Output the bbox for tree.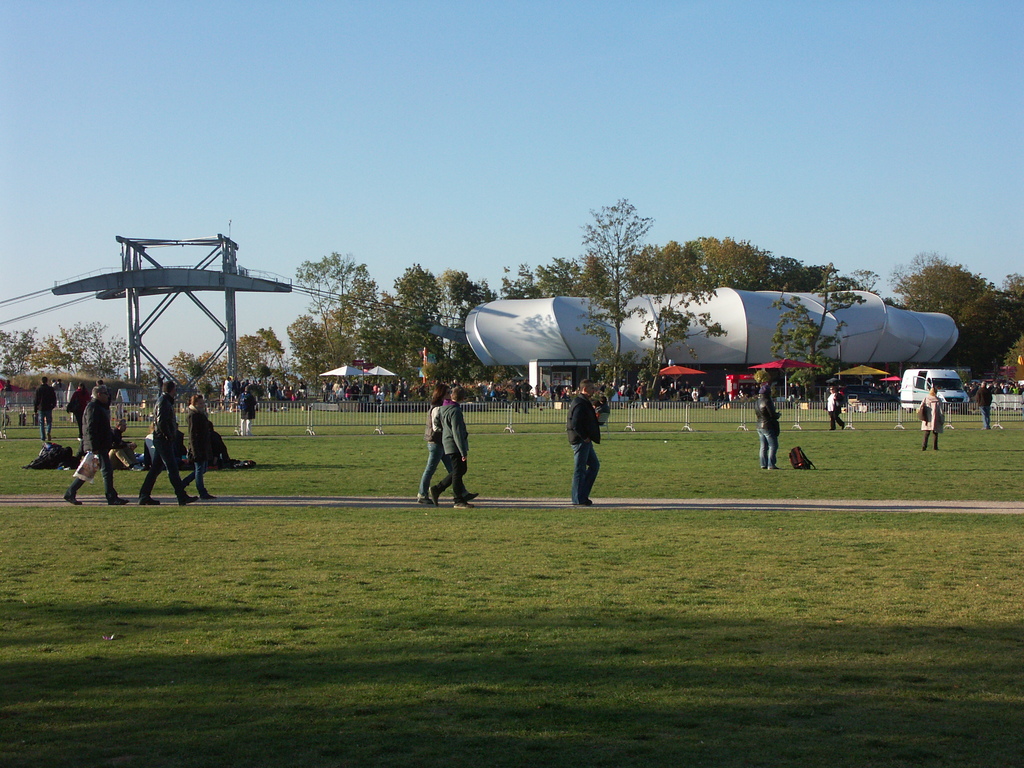
bbox(582, 193, 639, 395).
